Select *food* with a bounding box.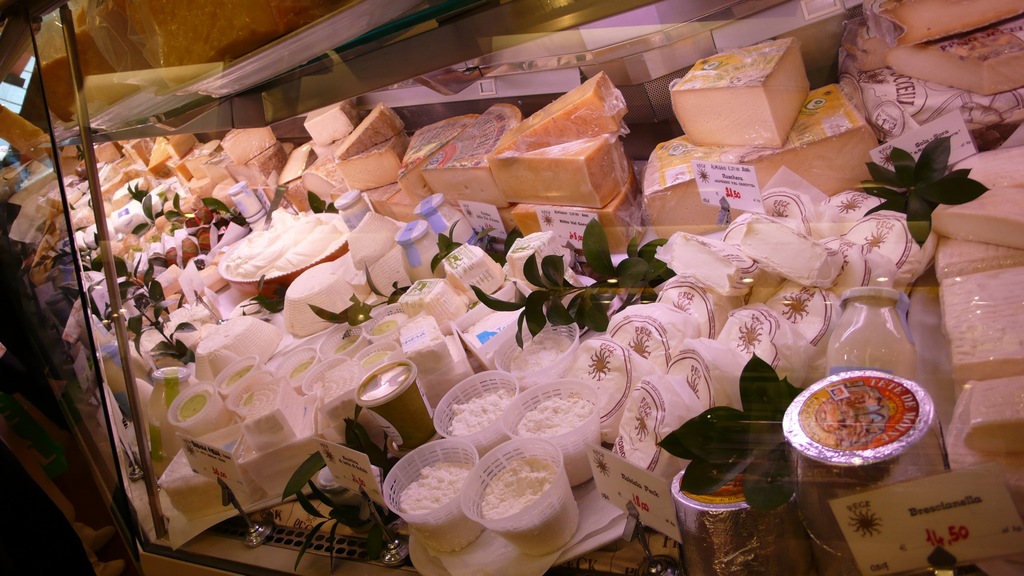
x1=223, y1=123, x2=286, y2=180.
